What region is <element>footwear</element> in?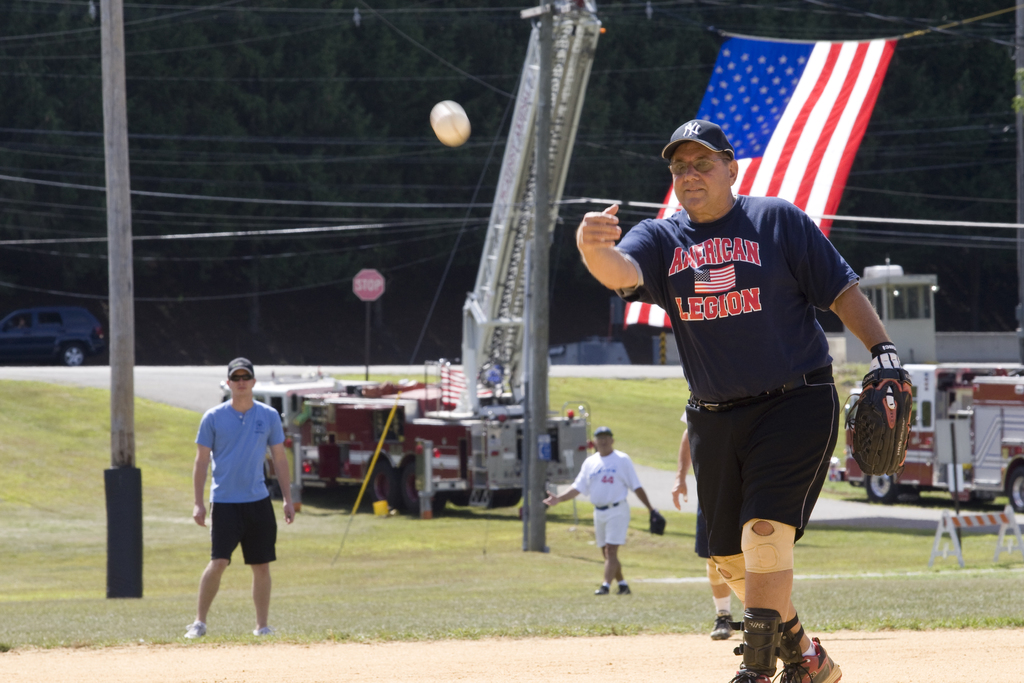
{"left": 726, "top": 605, "right": 787, "bottom": 682}.
